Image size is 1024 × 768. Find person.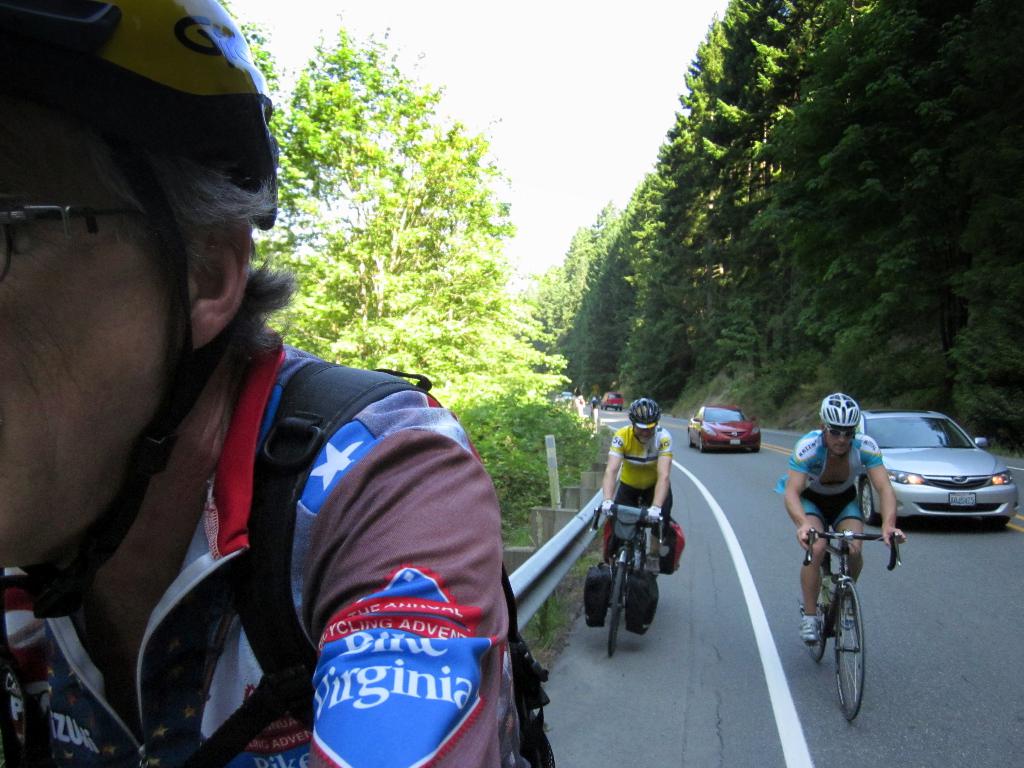
769:389:907:646.
